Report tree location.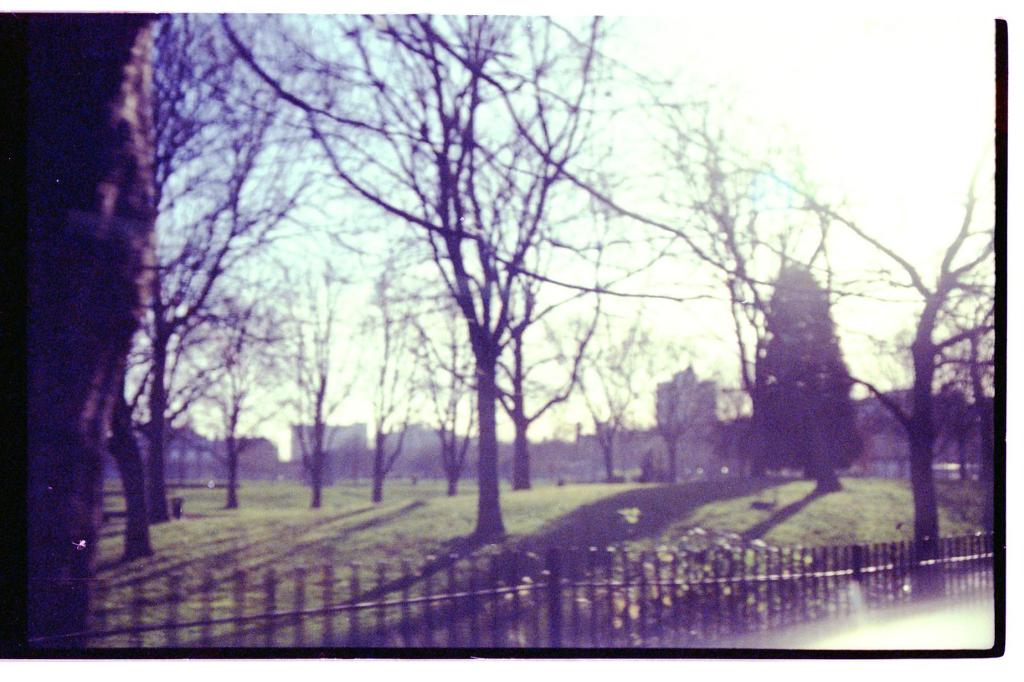
Report: bbox(33, 9, 364, 658).
